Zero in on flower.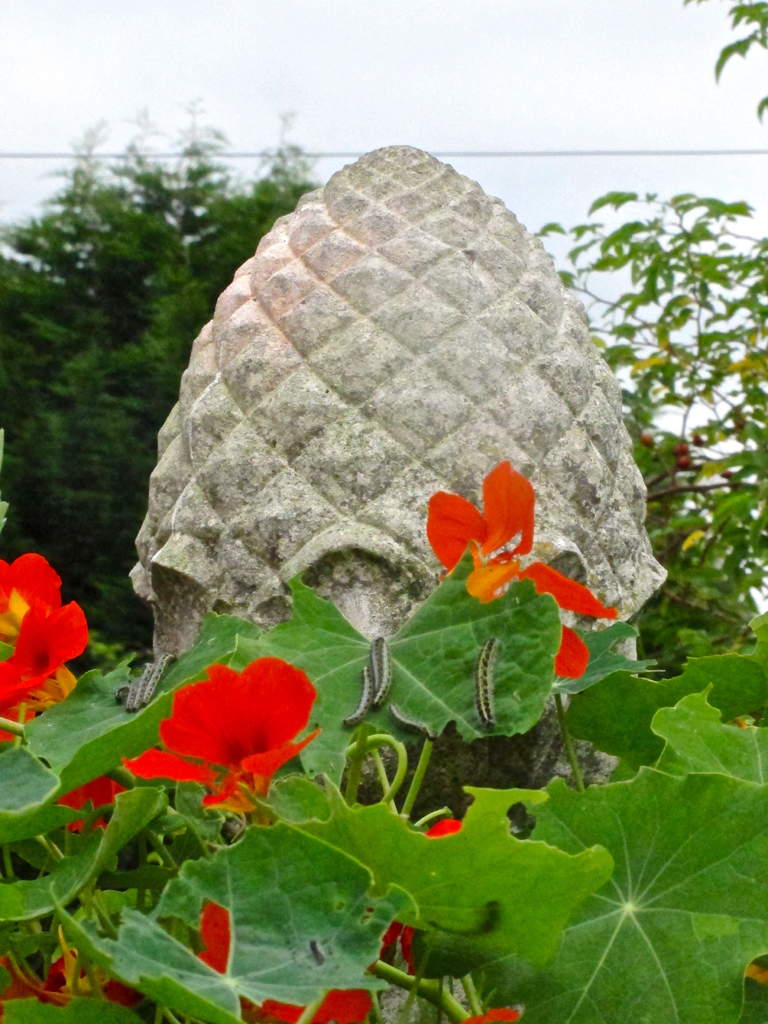
Zeroed in: 113:659:322:814.
